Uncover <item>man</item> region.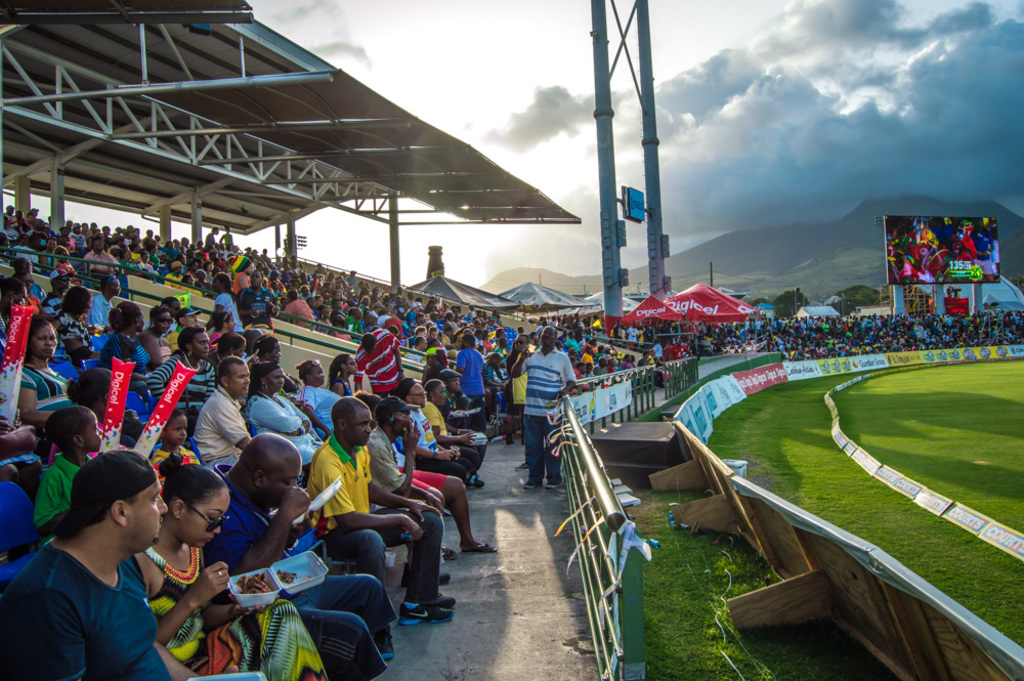
Uncovered: x1=369, y1=303, x2=388, y2=317.
